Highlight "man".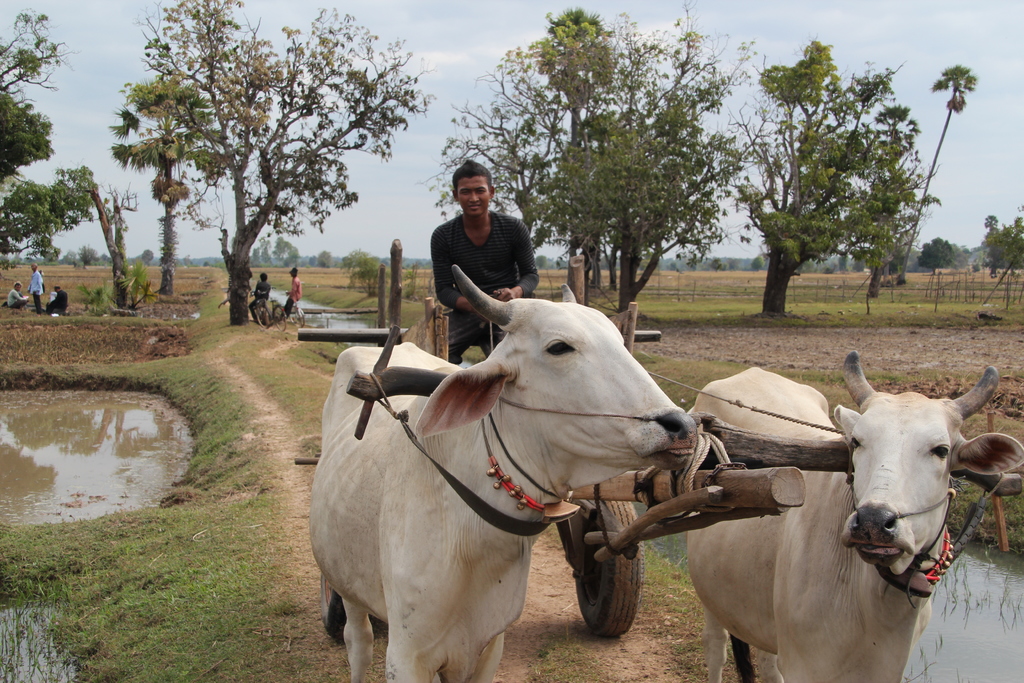
Highlighted region: [x1=31, y1=260, x2=49, y2=313].
